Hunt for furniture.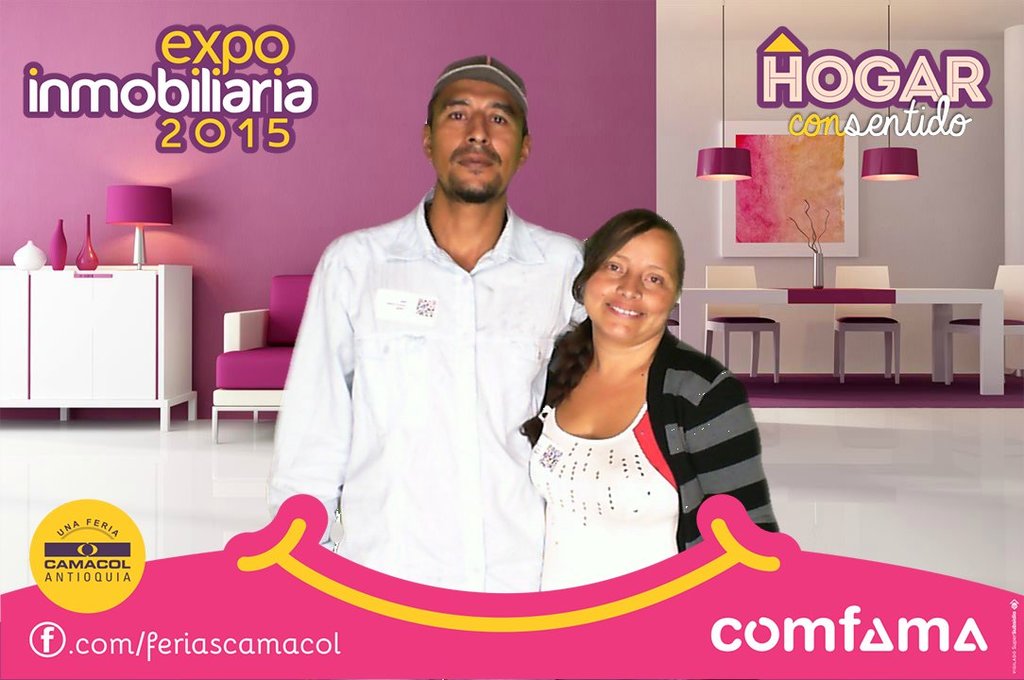
Hunted down at Rect(680, 288, 1001, 392).
